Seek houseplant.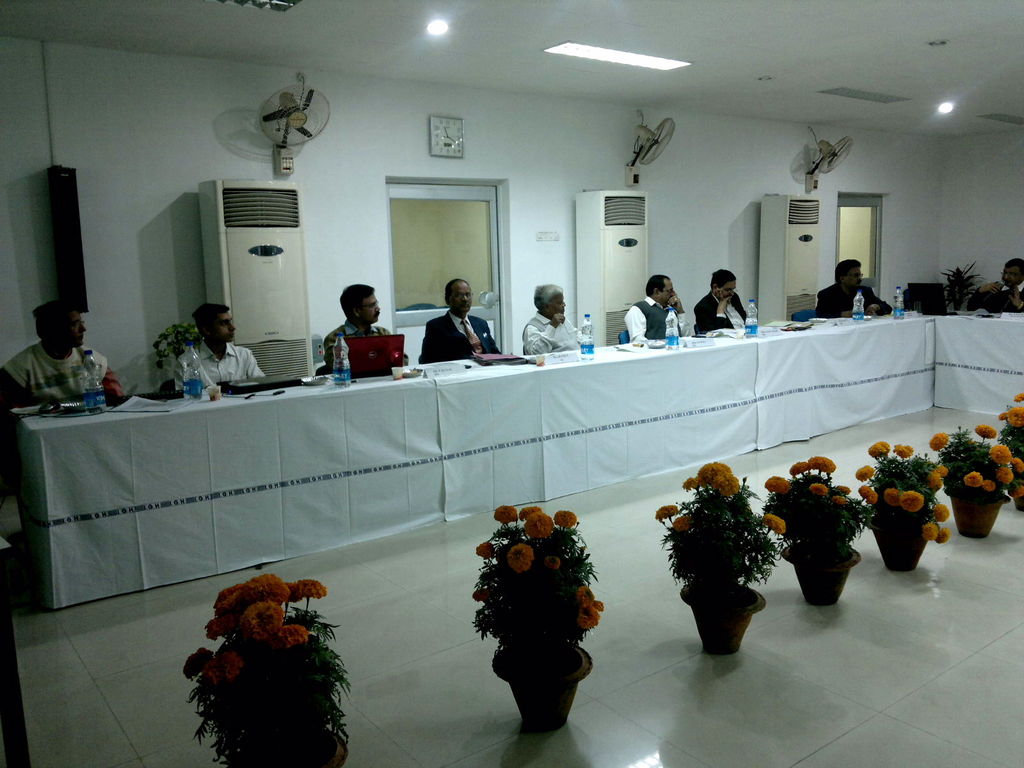
858:439:952:574.
